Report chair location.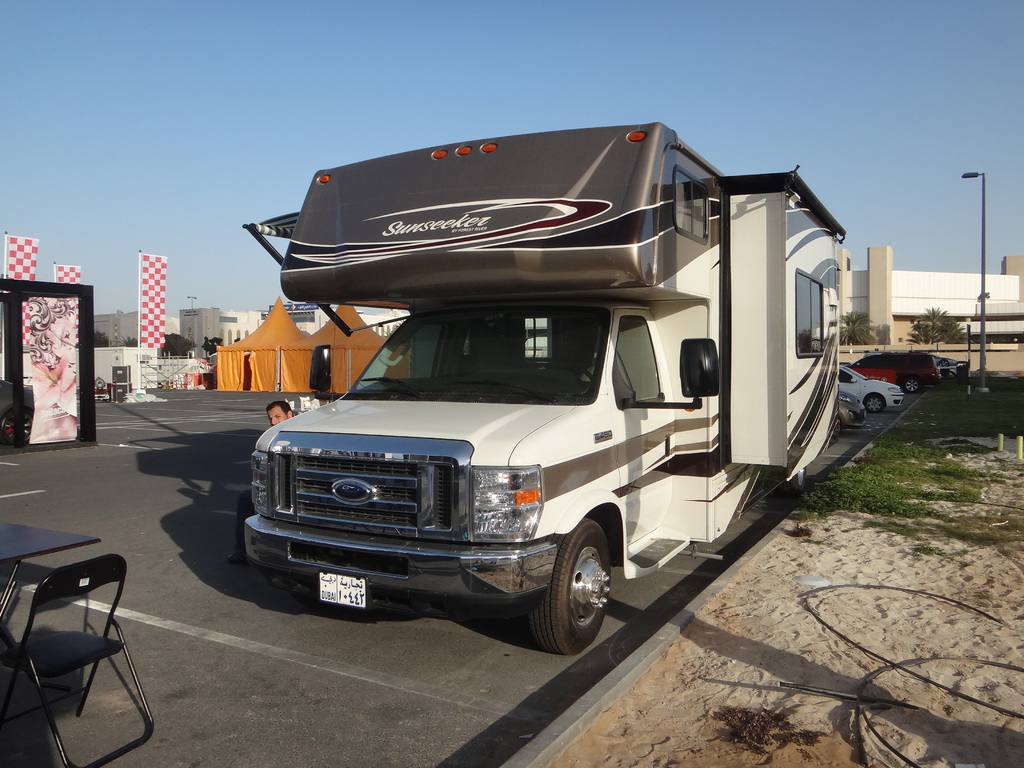
Report: select_region(7, 529, 143, 749).
